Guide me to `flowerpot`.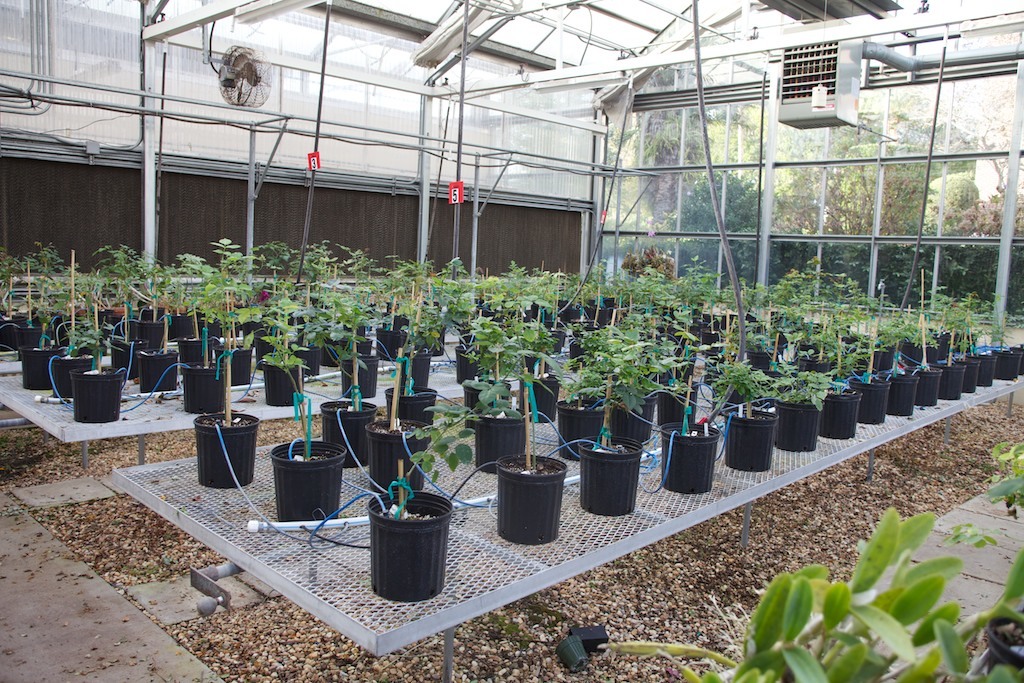
Guidance: rect(384, 380, 434, 443).
